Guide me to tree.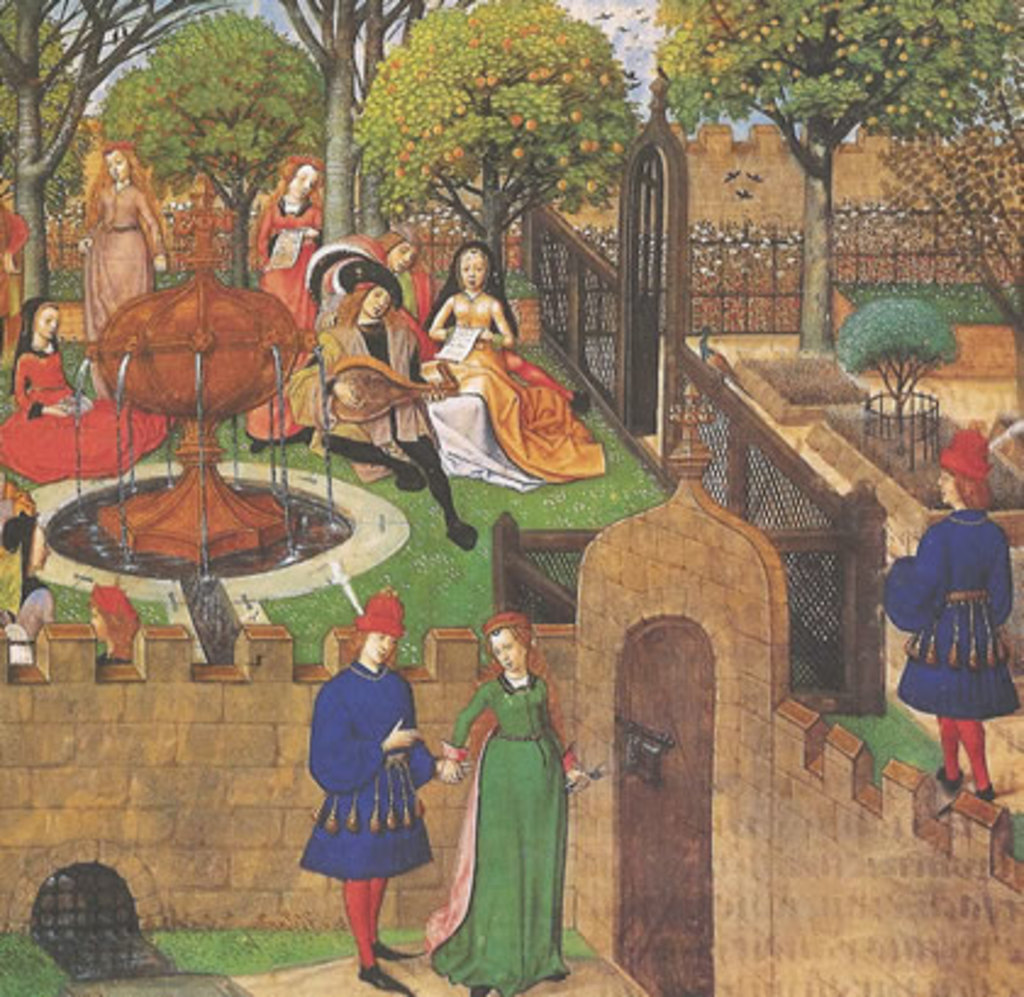
Guidance: <box>290,0,466,244</box>.
